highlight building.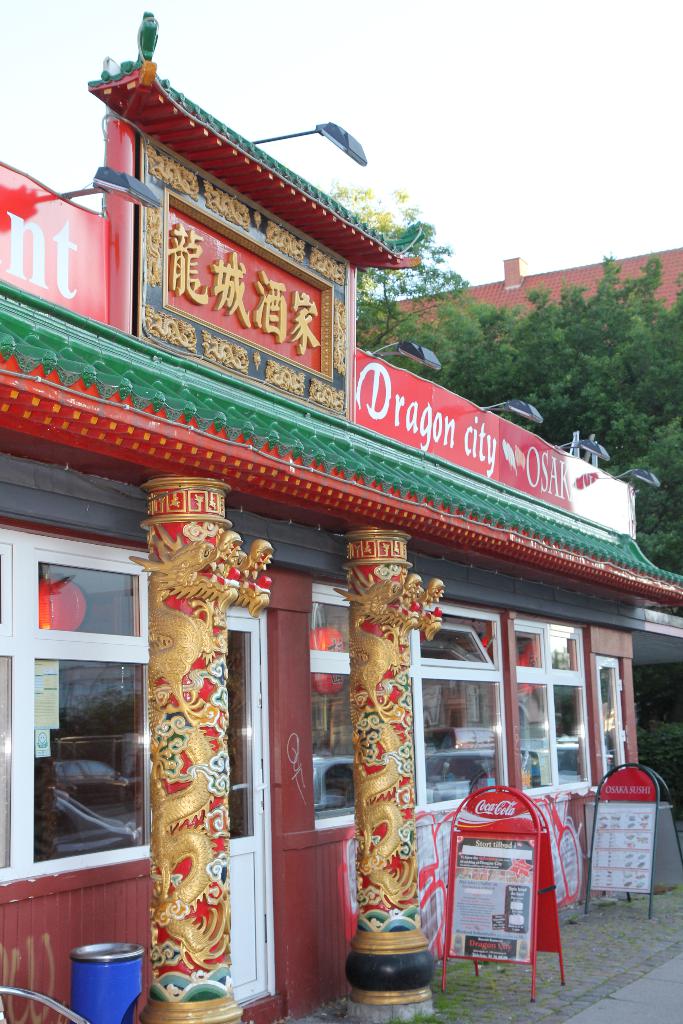
Highlighted region: <region>356, 244, 682, 342</region>.
